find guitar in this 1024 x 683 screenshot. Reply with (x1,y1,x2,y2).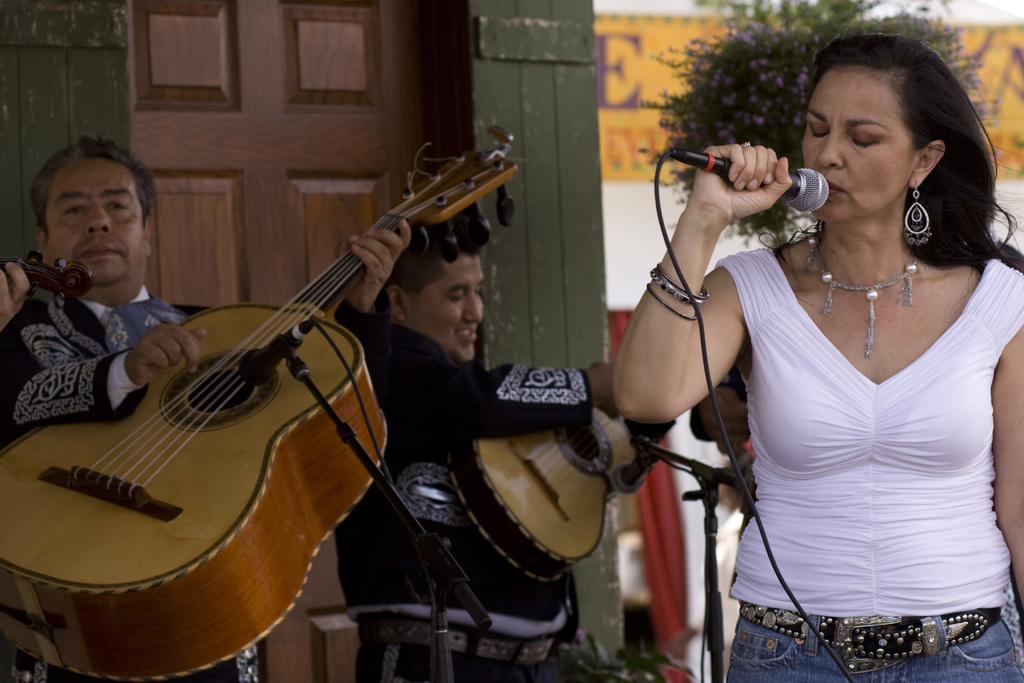
(458,399,644,584).
